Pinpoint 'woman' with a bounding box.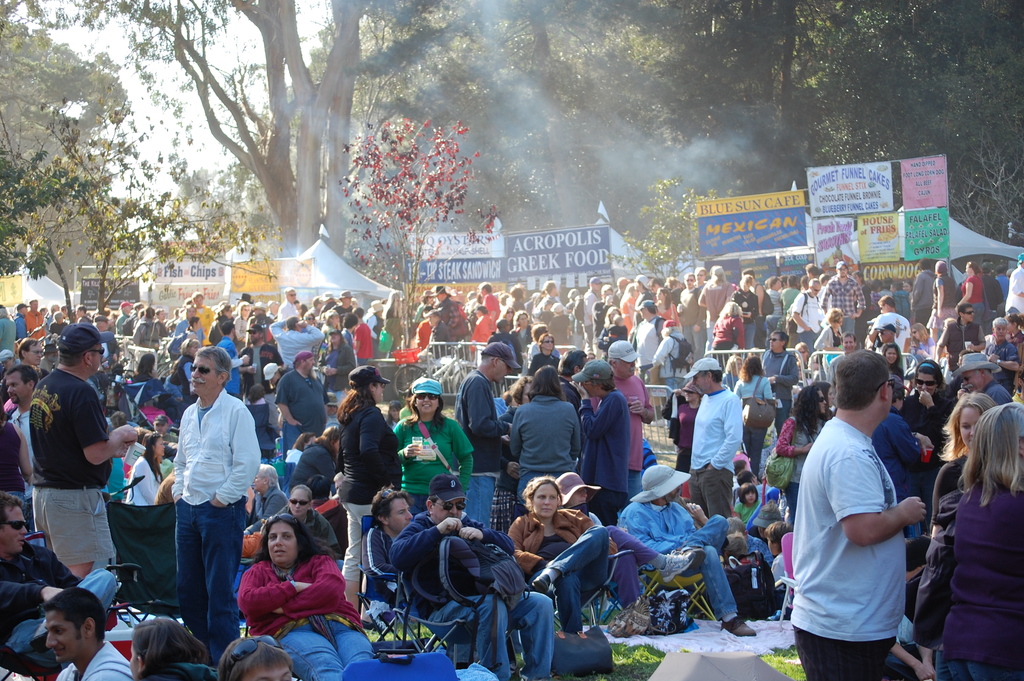
box=[926, 390, 997, 539].
